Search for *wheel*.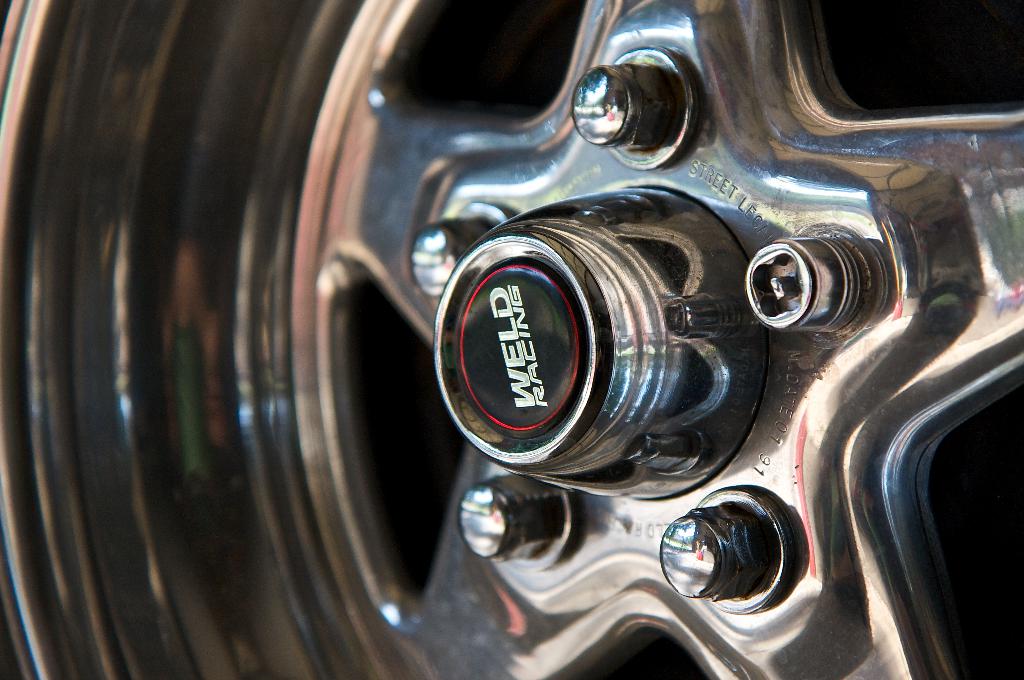
Found at BBox(0, 0, 1023, 679).
